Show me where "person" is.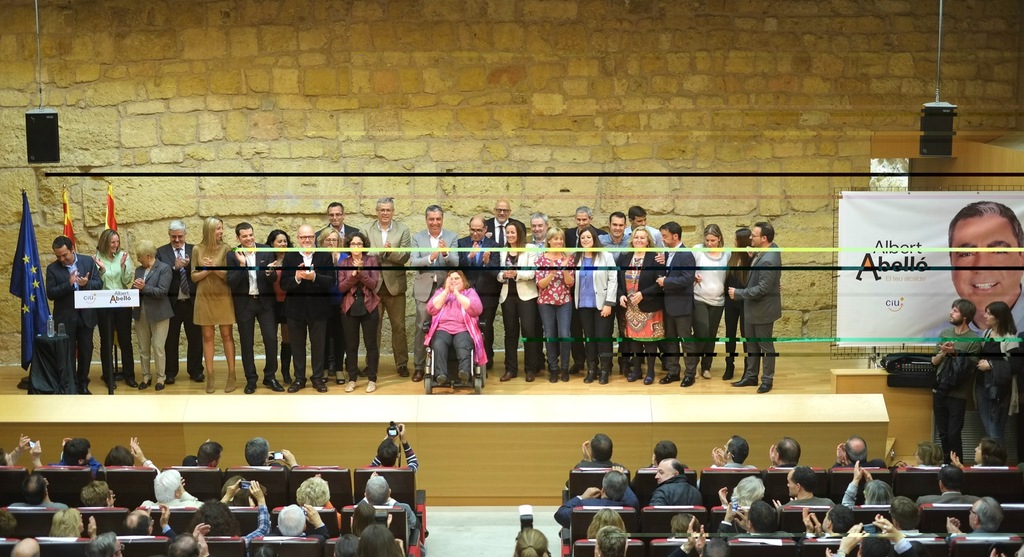
"person" is at bbox=[353, 471, 414, 527].
